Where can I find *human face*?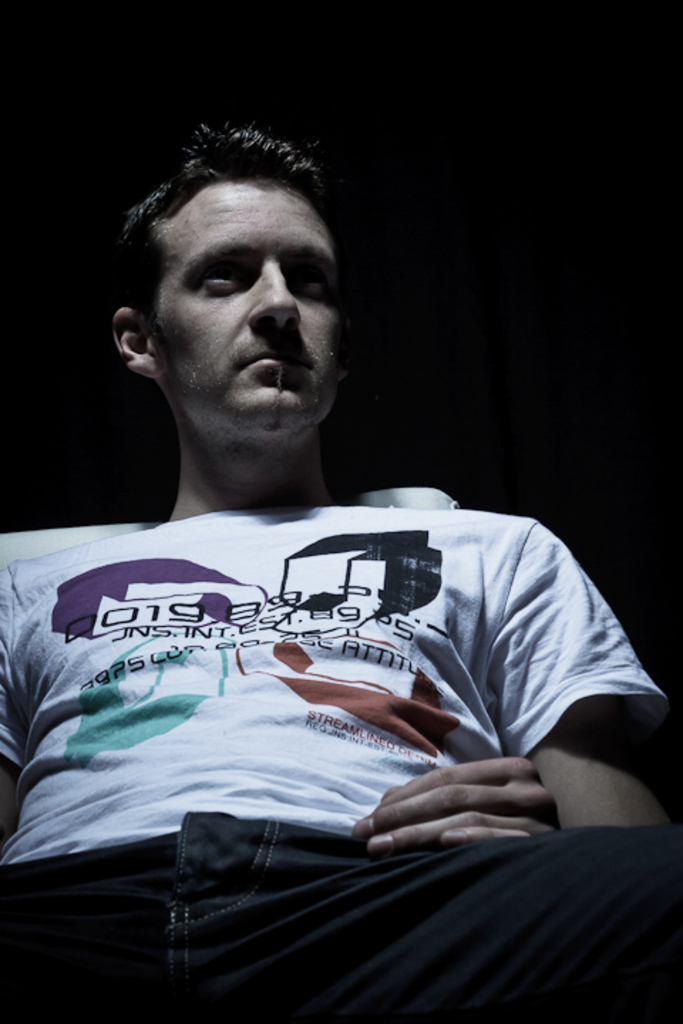
You can find it at rect(148, 172, 346, 434).
